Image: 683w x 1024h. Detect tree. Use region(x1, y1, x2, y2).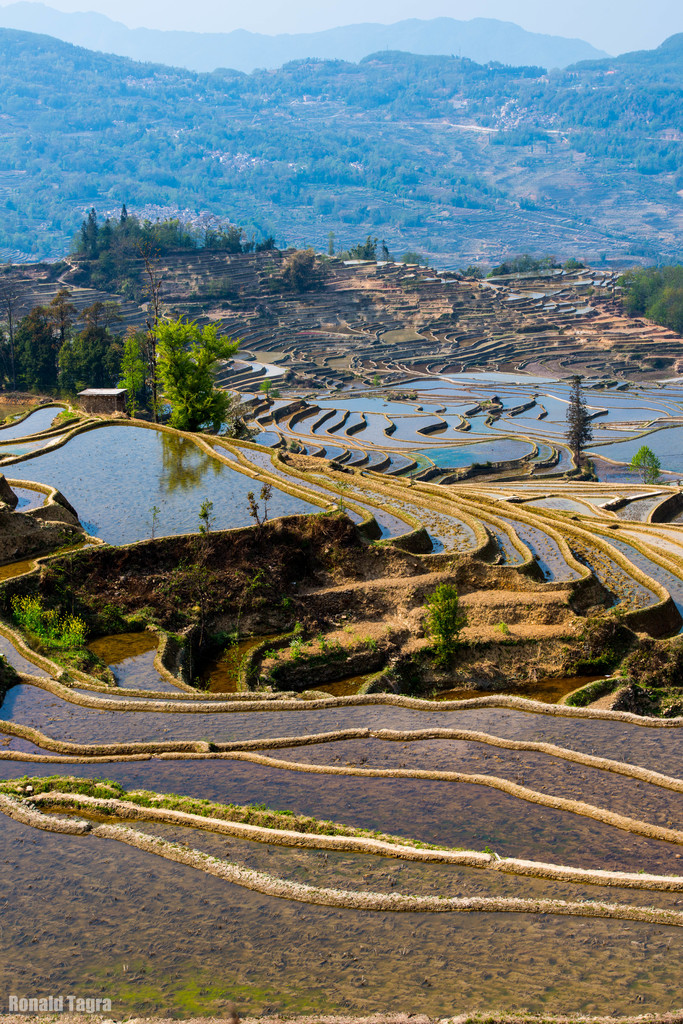
region(416, 578, 476, 672).
